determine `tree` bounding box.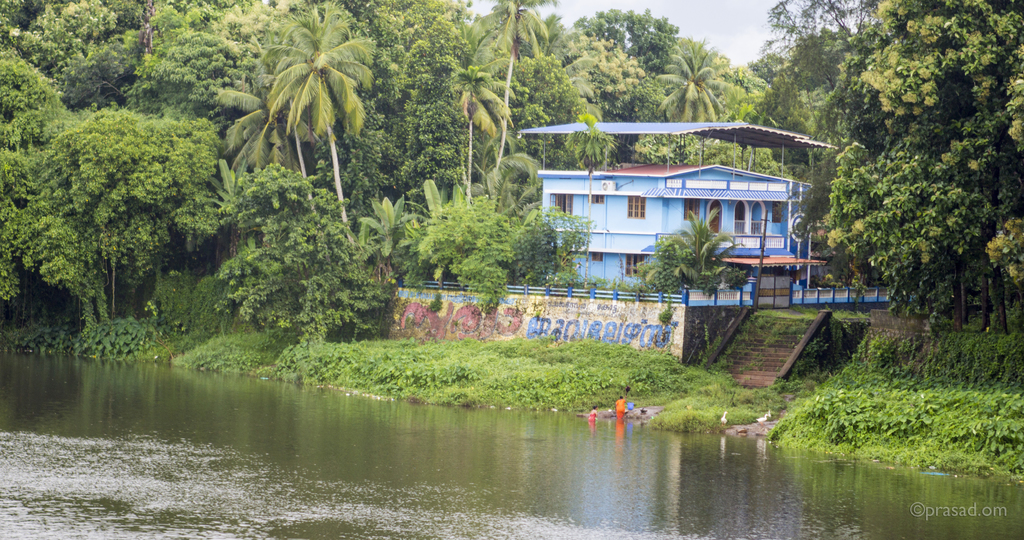
Determined: select_region(650, 39, 721, 127).
